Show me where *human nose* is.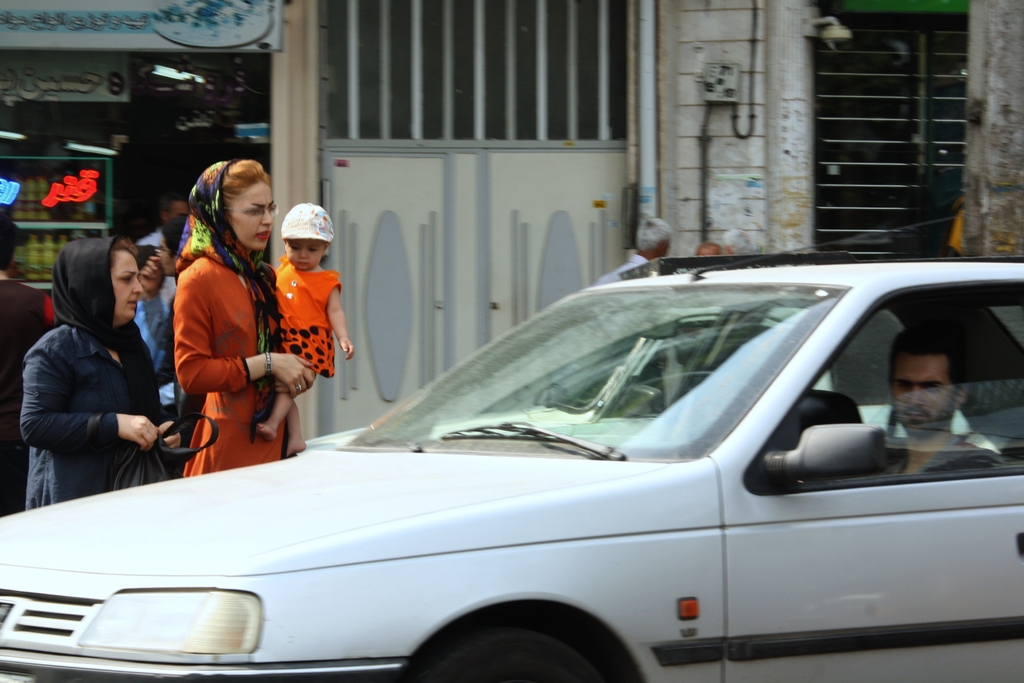
*human nose* is at [906, 384, 926, 404].
